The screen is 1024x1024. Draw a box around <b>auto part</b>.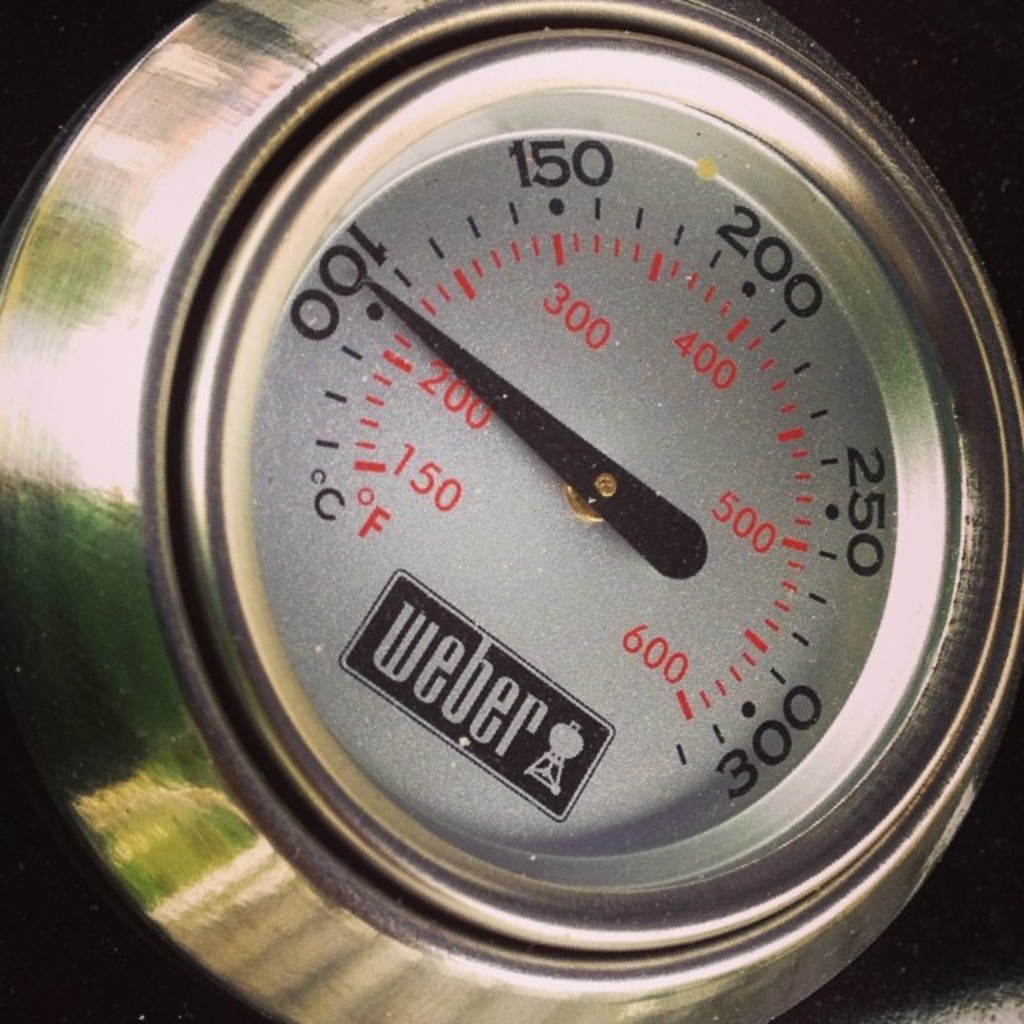
(left=2, top=0, right=1022, bottom=1022).
